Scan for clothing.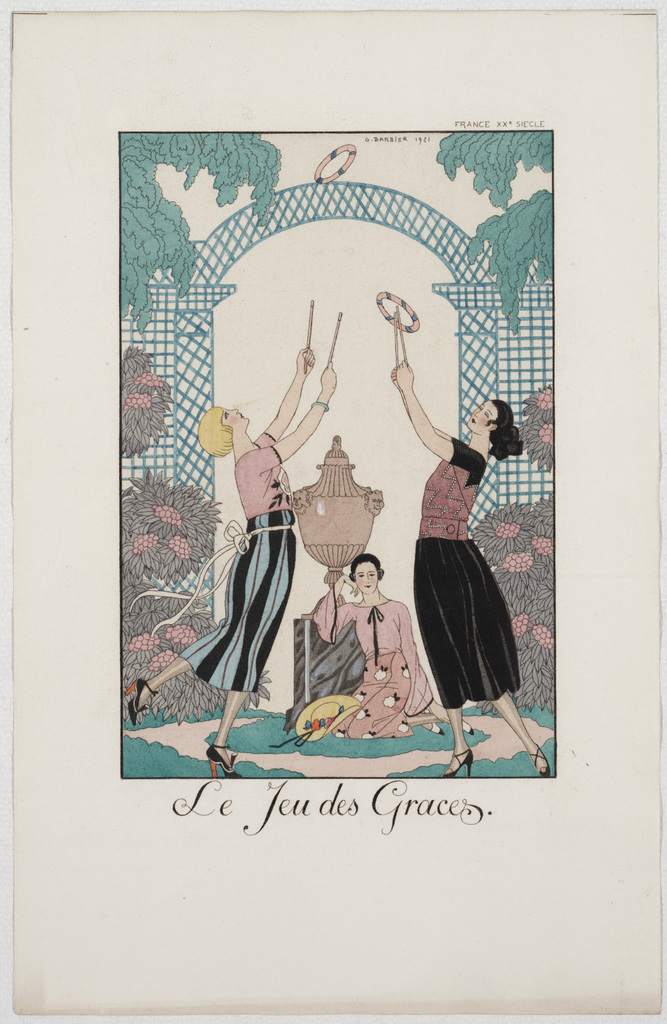
Scan result: (410,440,536,716).
